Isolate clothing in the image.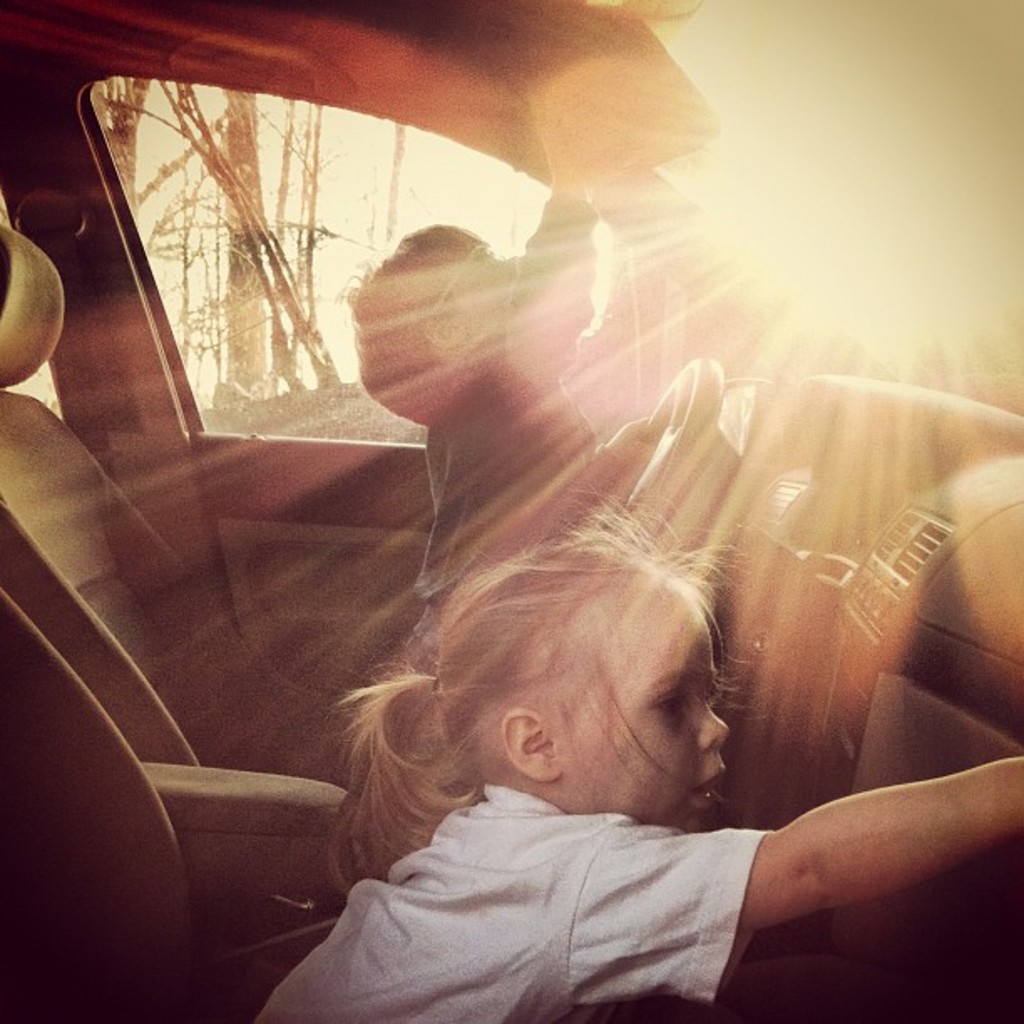
Isolated region: detection(413, 184, 602, 649).
